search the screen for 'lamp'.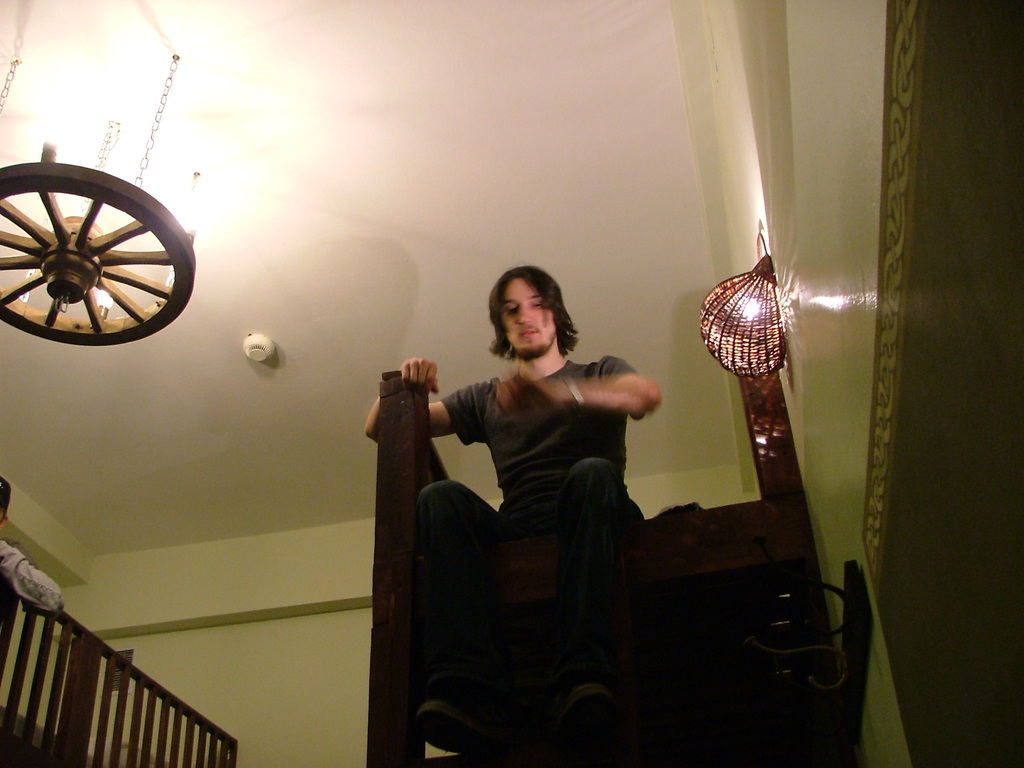
Found at 0:50:210:349.
